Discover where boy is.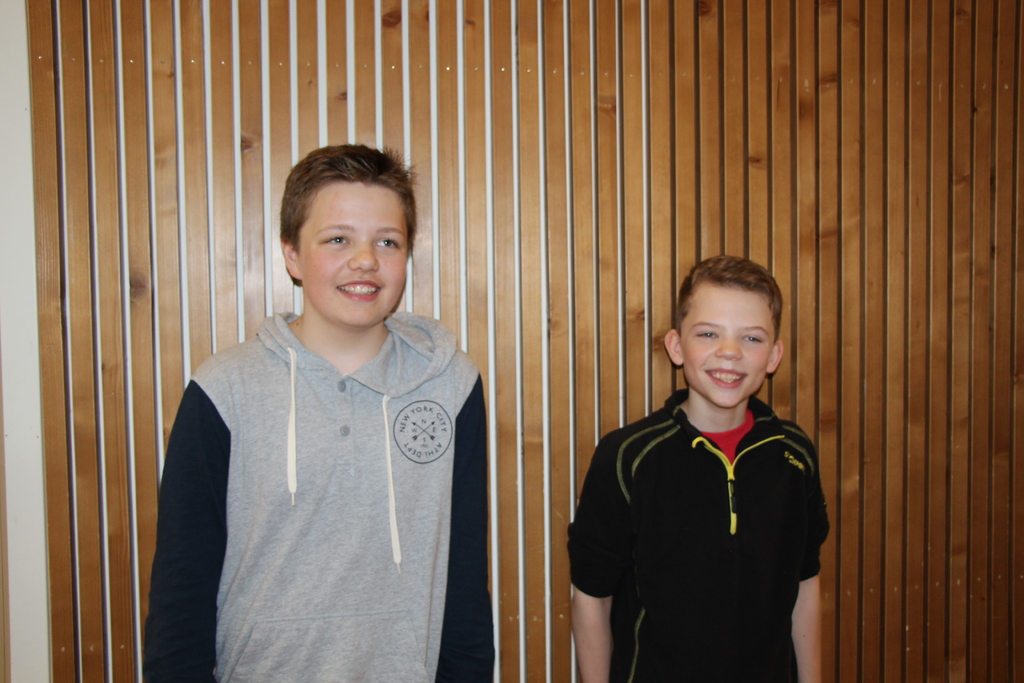
Discovered at 581,242,838,676.
